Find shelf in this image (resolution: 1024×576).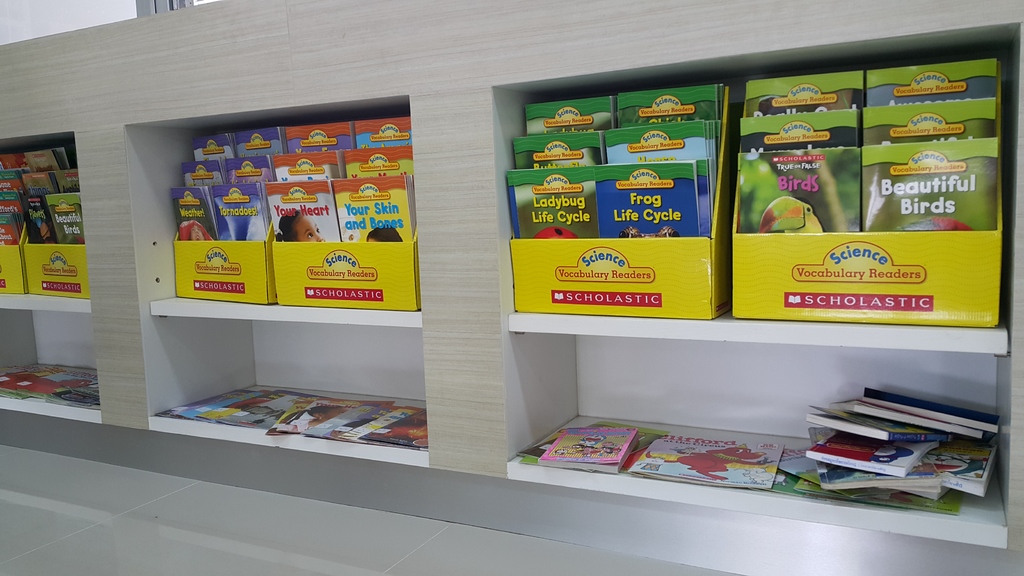
(503, 337, 1023, 545).
